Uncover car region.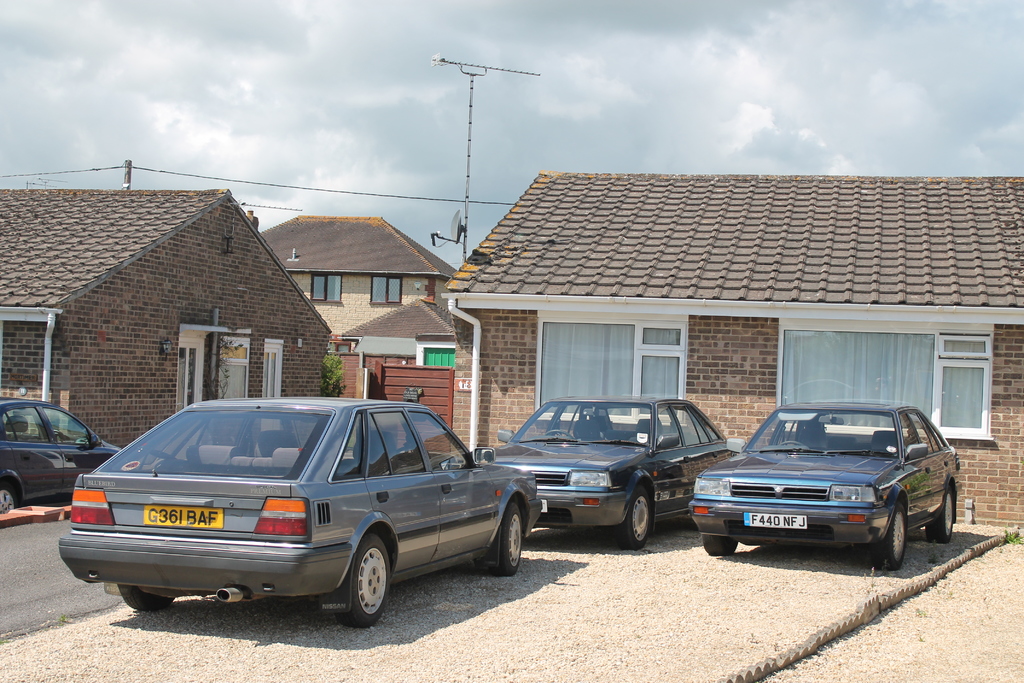
Uncovered: box=[691, 398, 968, 577].
